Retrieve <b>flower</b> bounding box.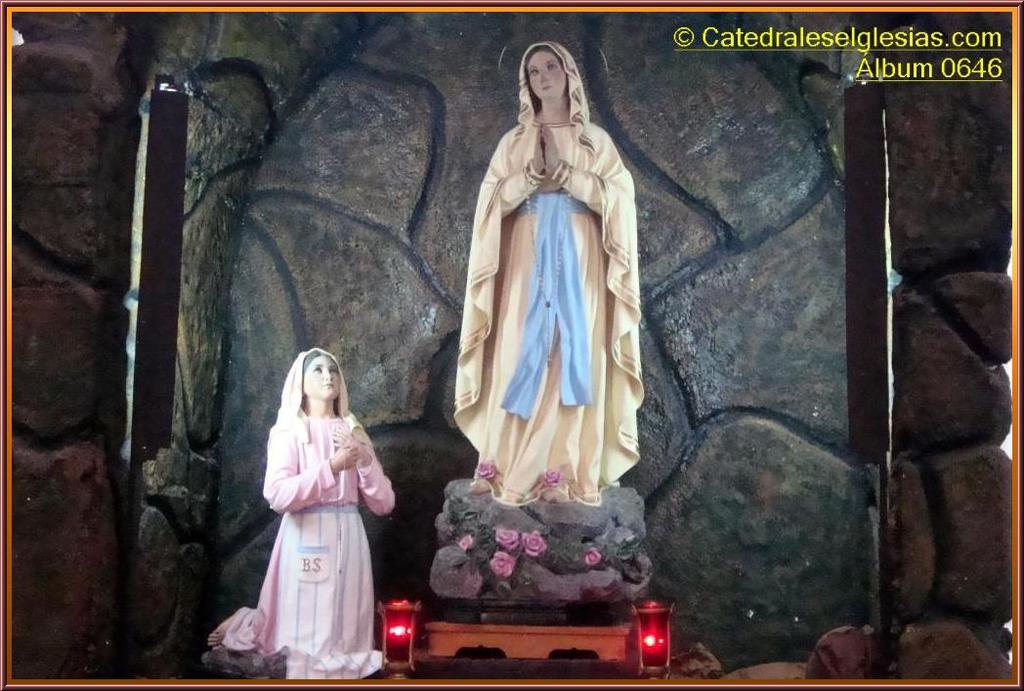
Bounding box: left=459, top=535, right=478, bottom=551.
